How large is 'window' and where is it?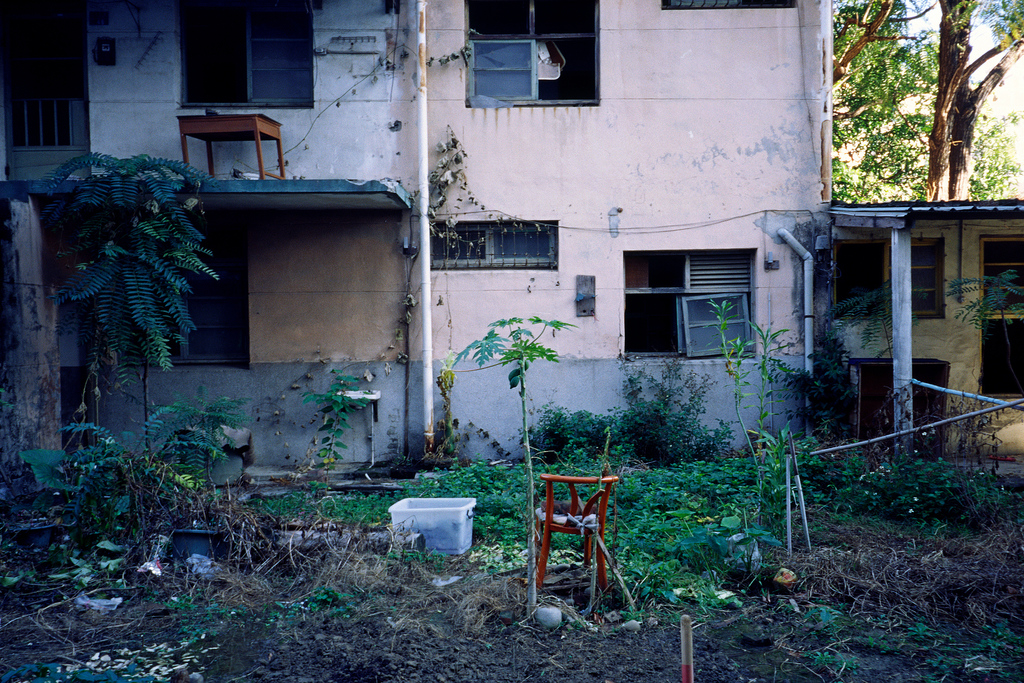
Bounding box: detection(979, 231, 1023, 404).
